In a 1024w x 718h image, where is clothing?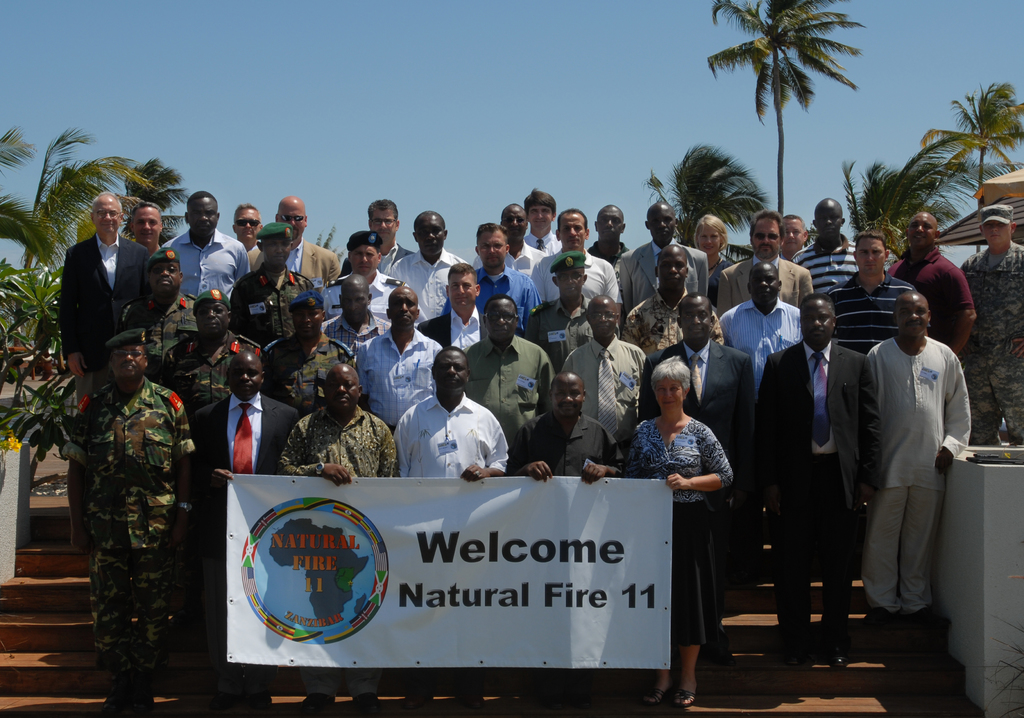
<bbox>355, 315, 442, 436</bbox>.
